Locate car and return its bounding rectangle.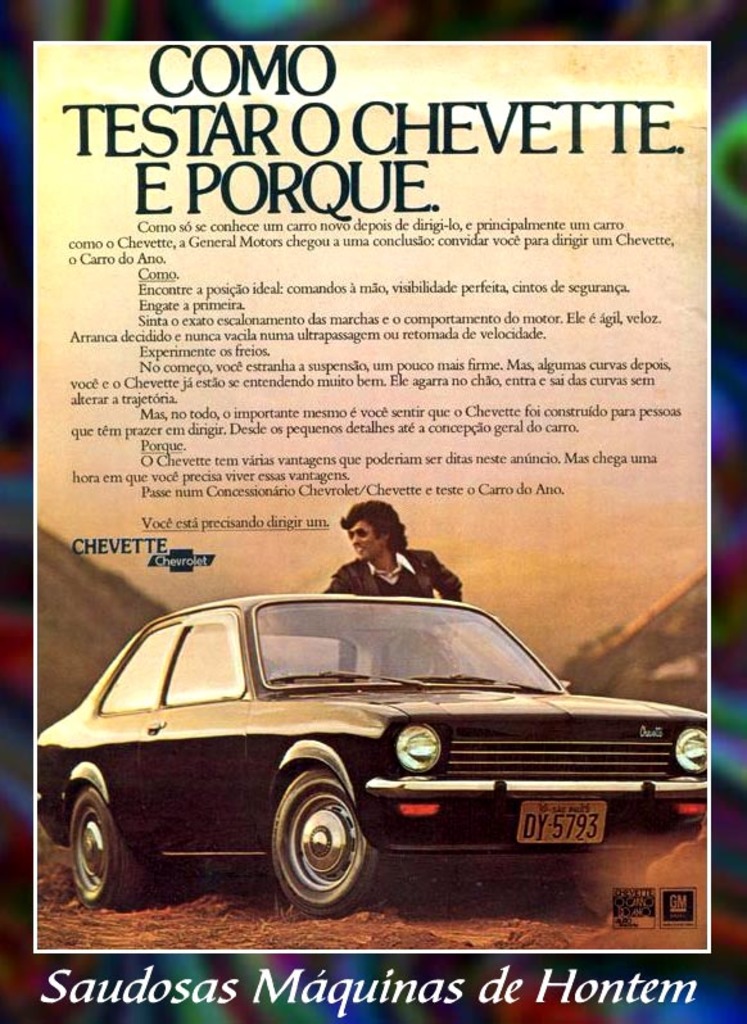
(x1=37, y1=589, x2=706, y2=917).
